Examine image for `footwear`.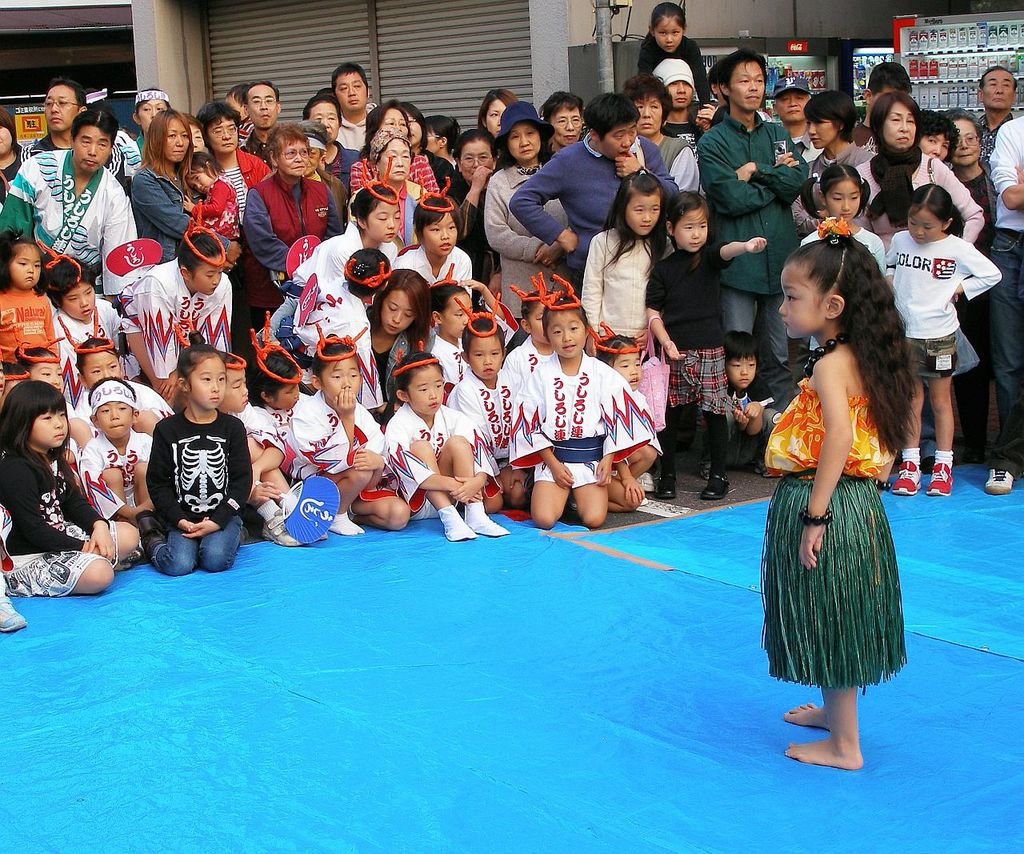
Examination result: (986, 470, 1015, 495).
